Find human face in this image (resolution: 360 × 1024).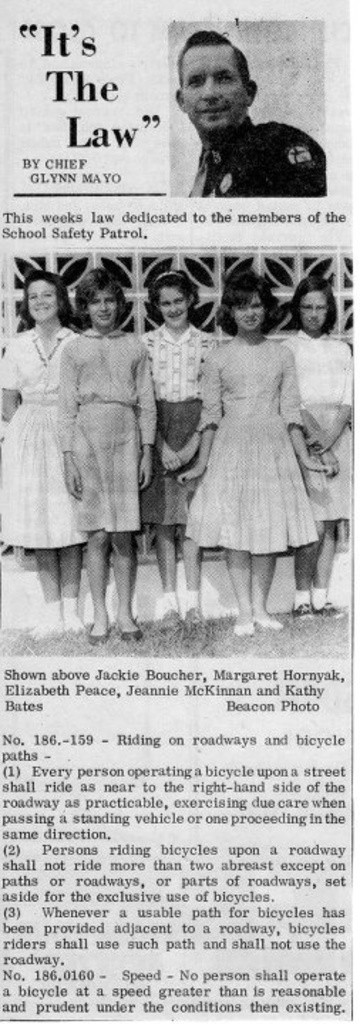
Rect(176, 47, 242, 135).
